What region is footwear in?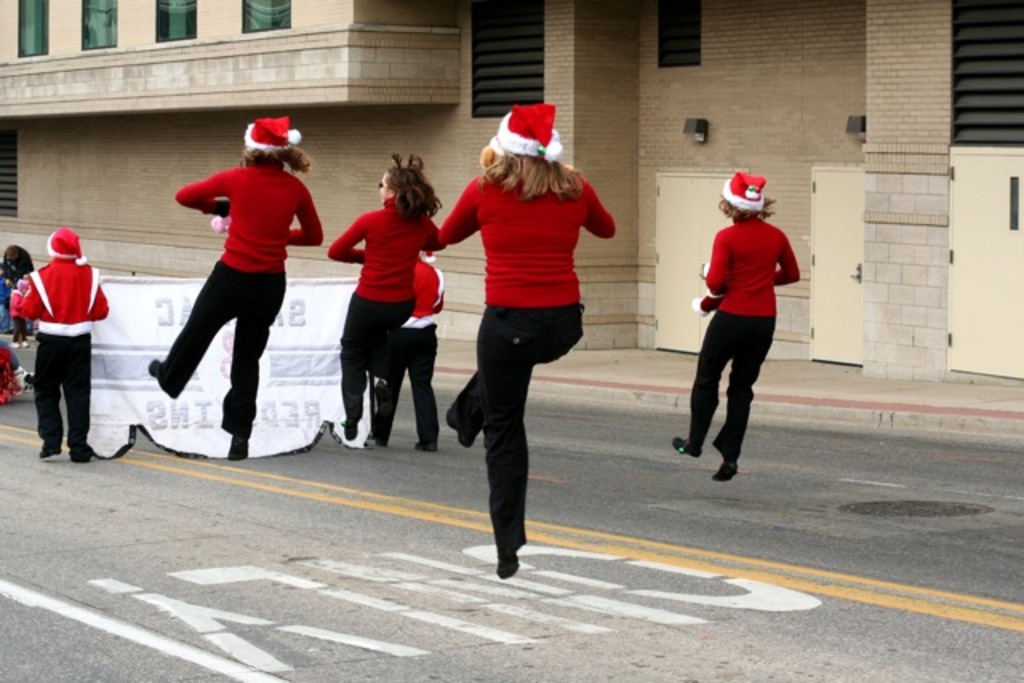
pyautogui.locateOnScreen(669, 430, 702, 457).
